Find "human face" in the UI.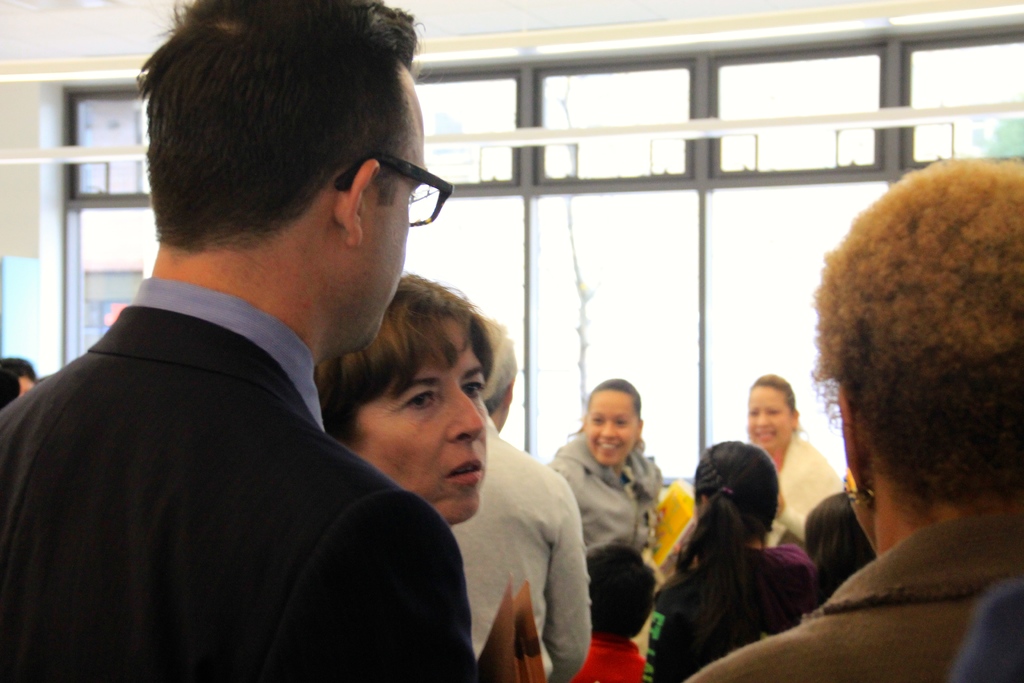
UI element at [x1=745, y1=384, x2=792, y2=446].
